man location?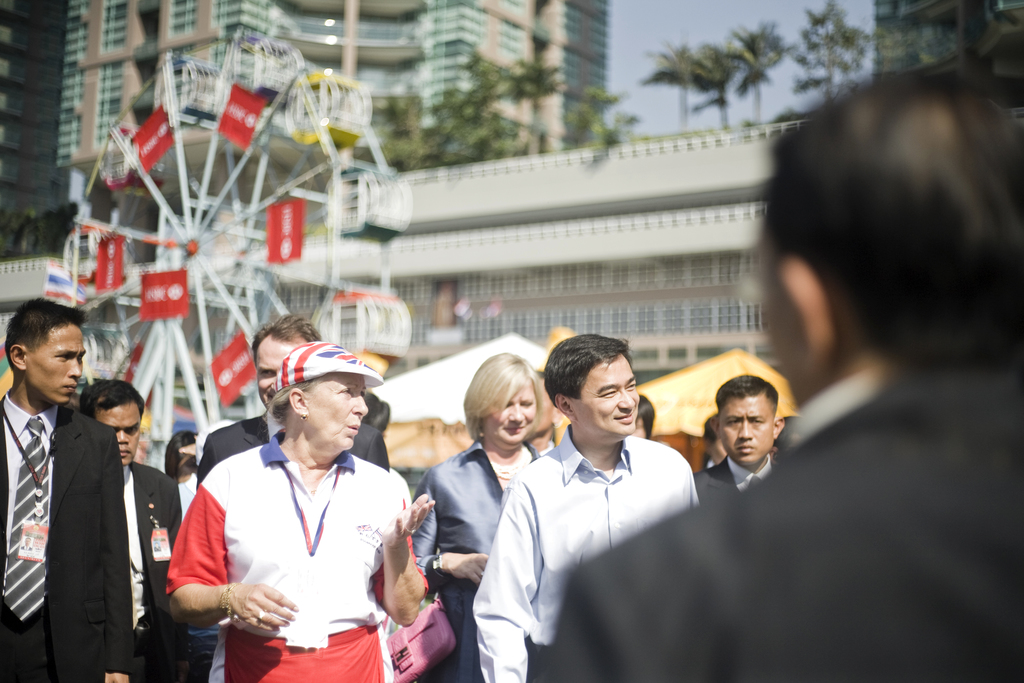
<bbox>477, 341, 694, 672</bbox>
